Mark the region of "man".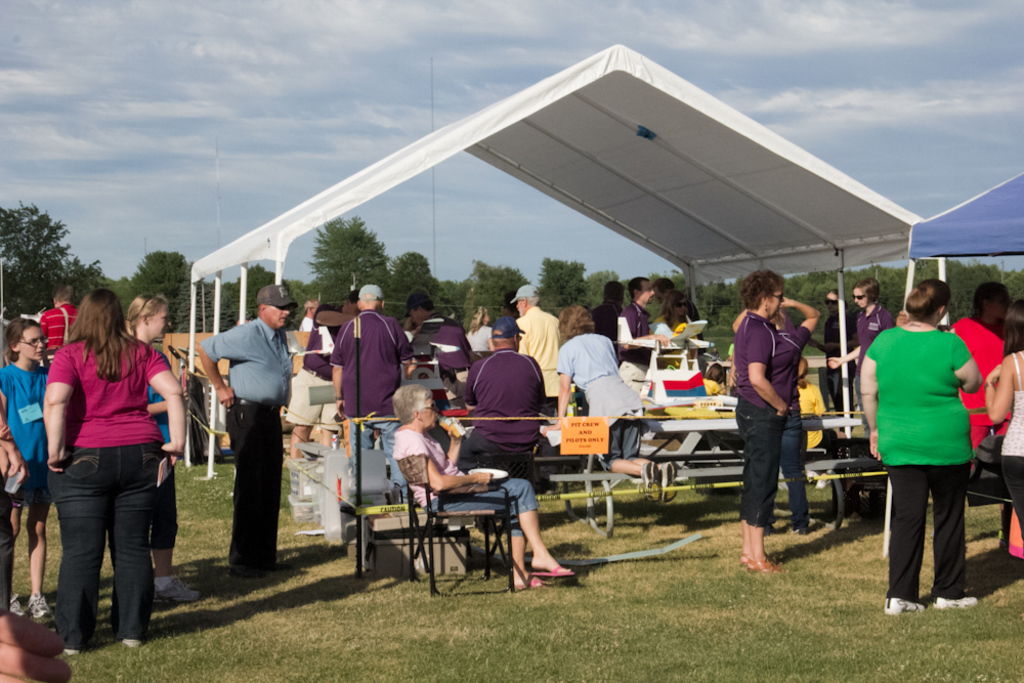
Region: (617, 278, 669, 395).
